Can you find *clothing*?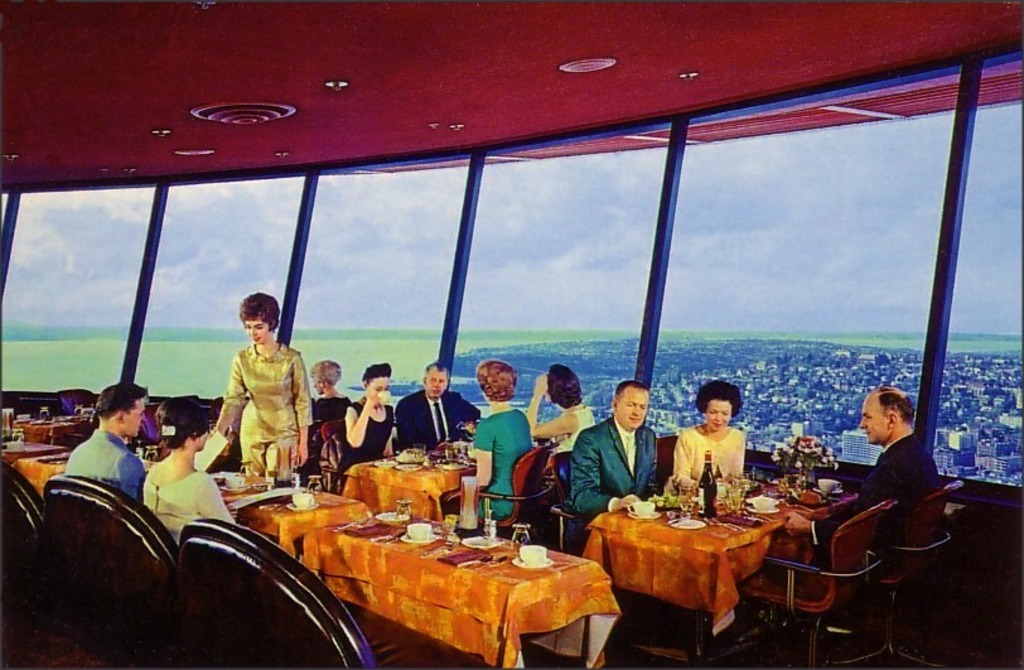
Yes, bounding box: (810, 442, 955, 594).
